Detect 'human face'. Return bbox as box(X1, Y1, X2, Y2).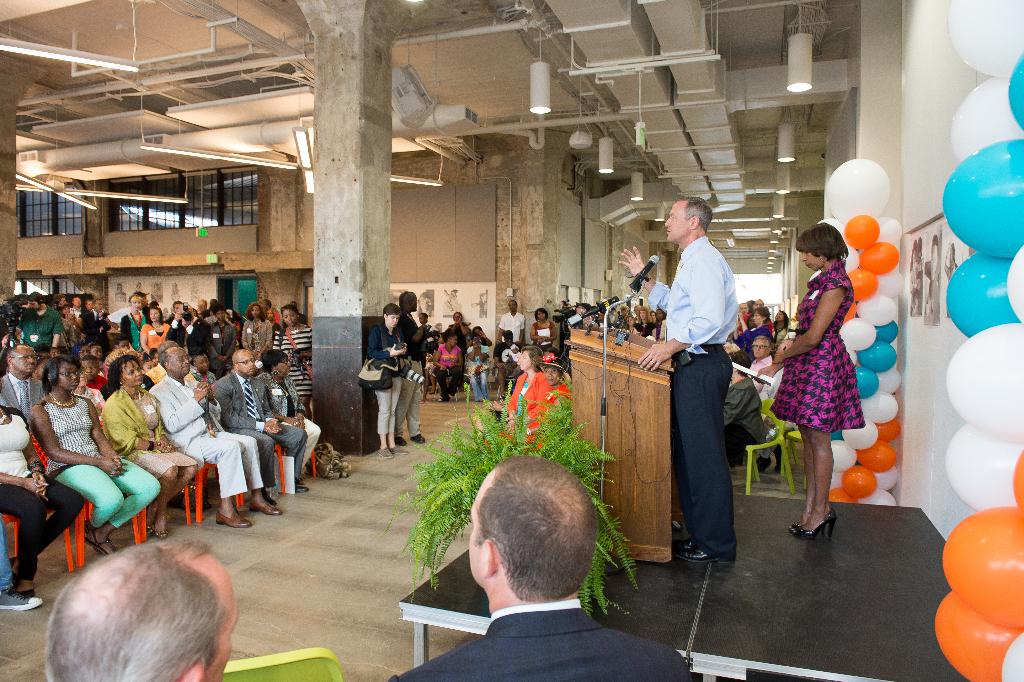
box(7, 342, 37, 372).
